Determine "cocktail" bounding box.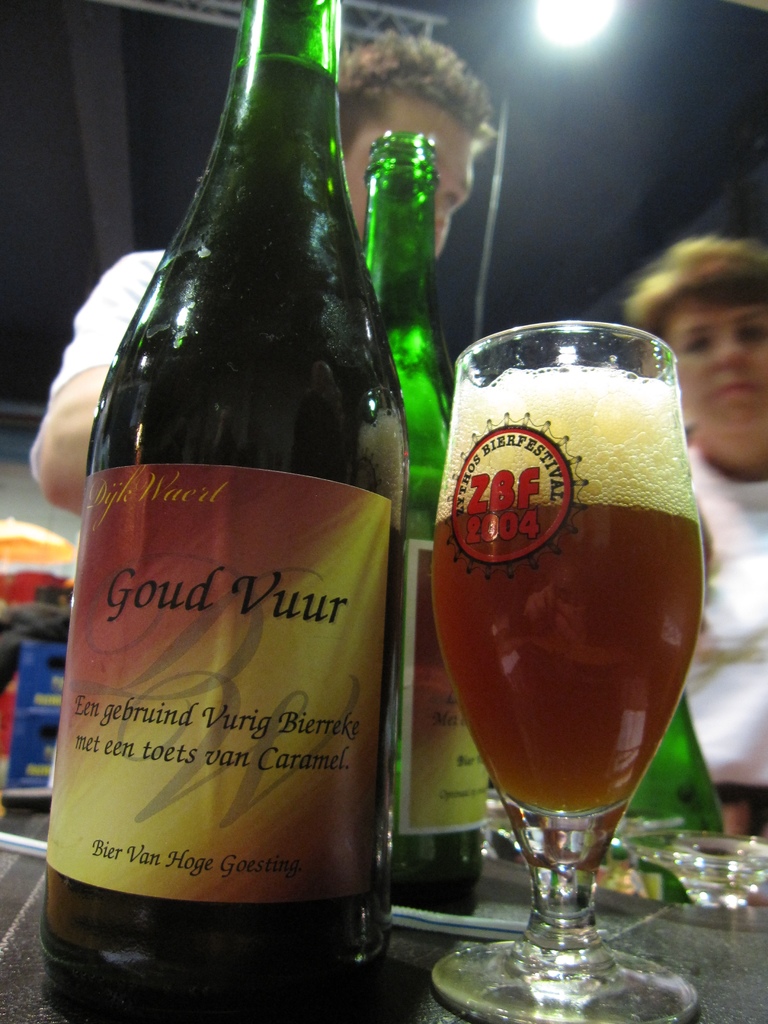
Determined: bbox(432, 312, 700, 1023).
